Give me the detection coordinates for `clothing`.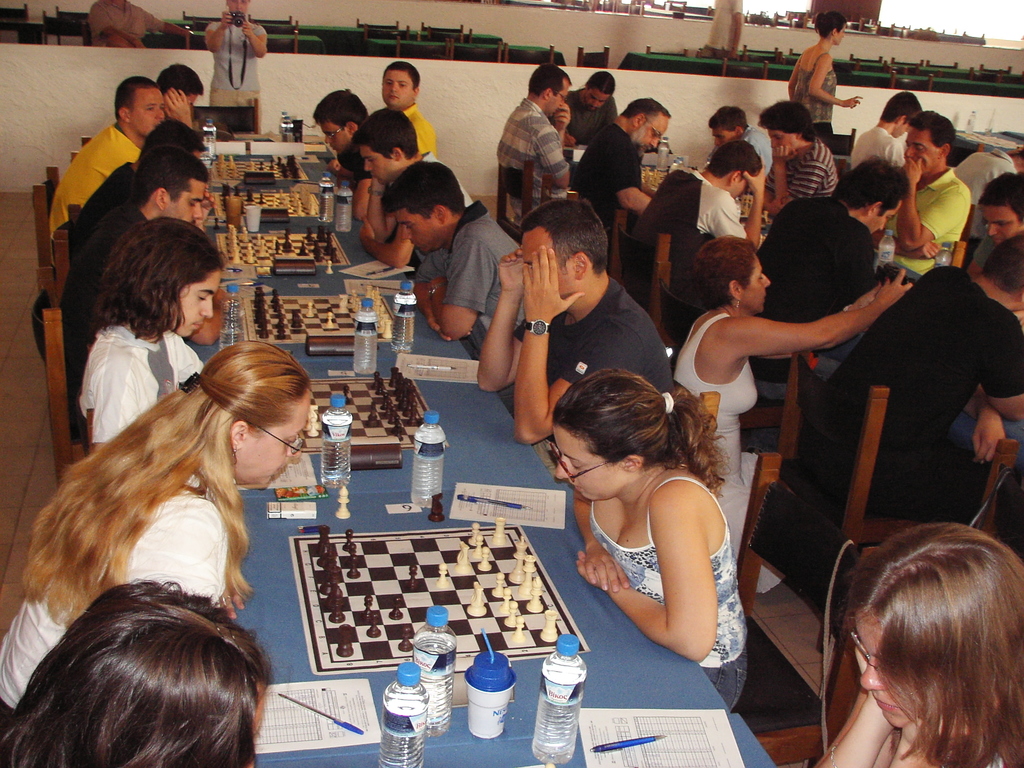
bbox=[896, 172, 963, 244].
